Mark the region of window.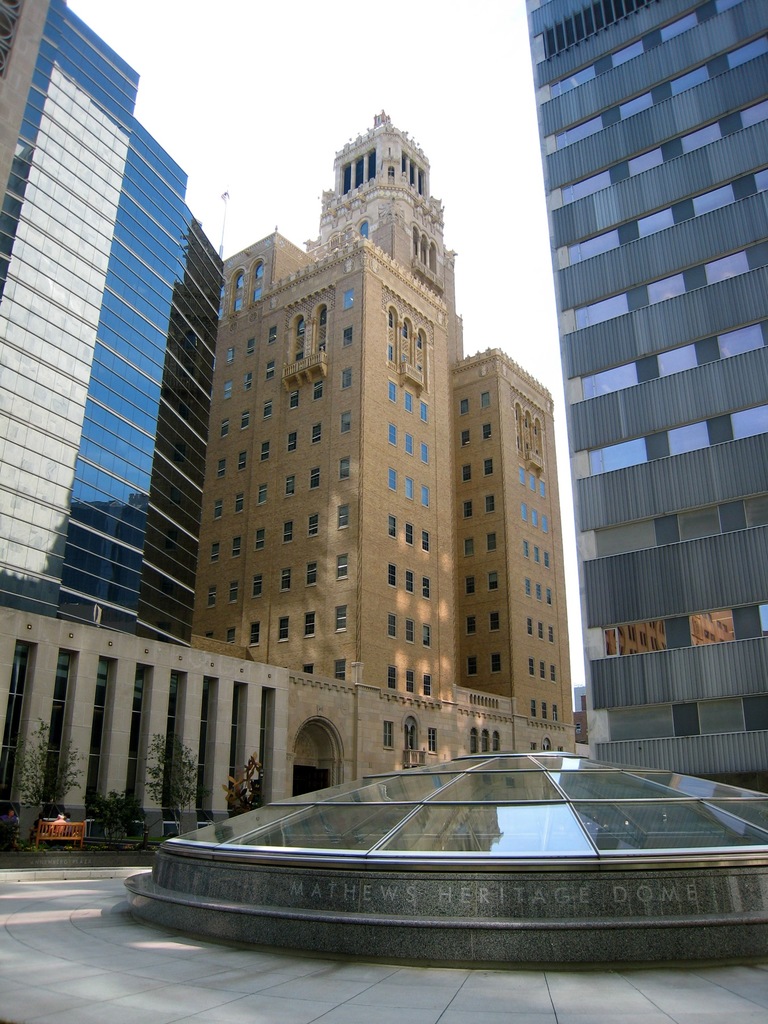
Region: (x1=552, y1=705, x2=561, y2=724).
